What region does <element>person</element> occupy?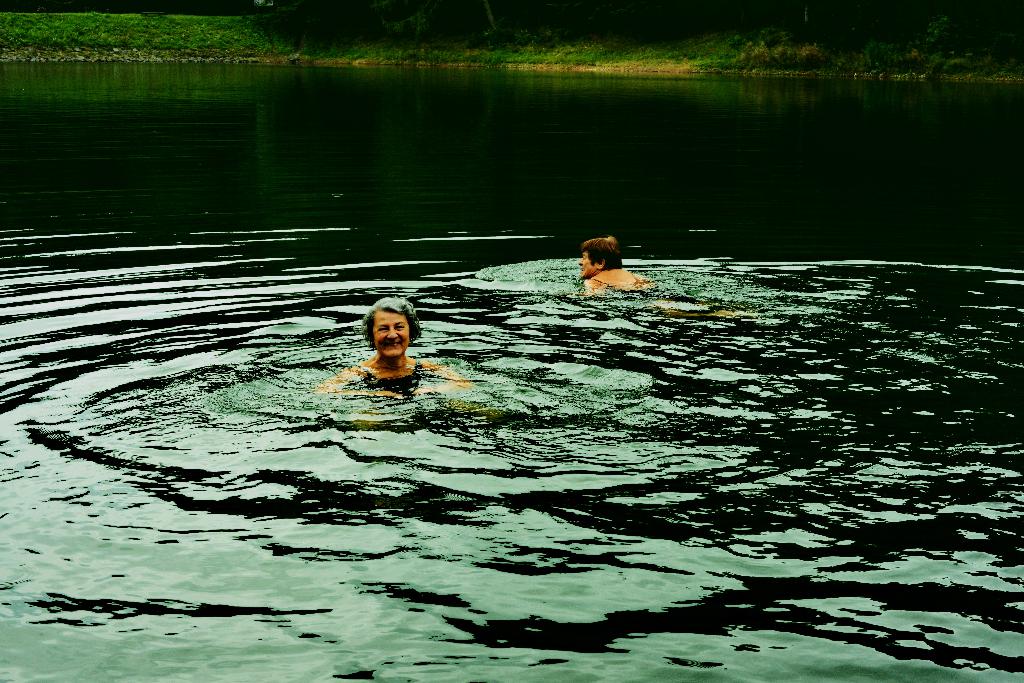
[310,298,468,402].
